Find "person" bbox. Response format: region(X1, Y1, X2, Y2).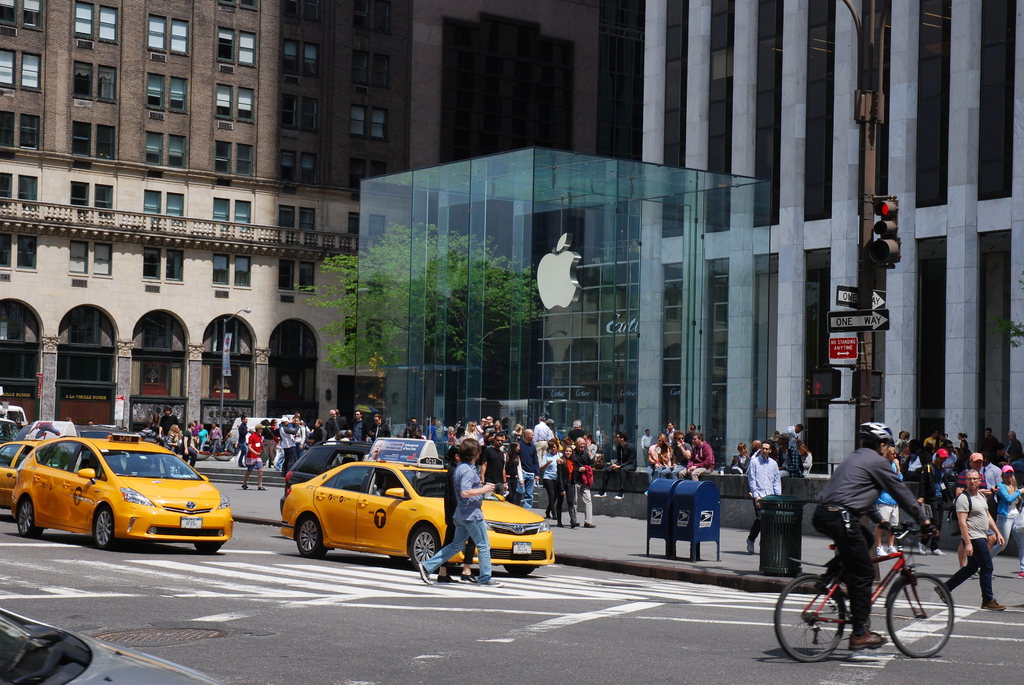
region(1001, 433, 1023, 474).
